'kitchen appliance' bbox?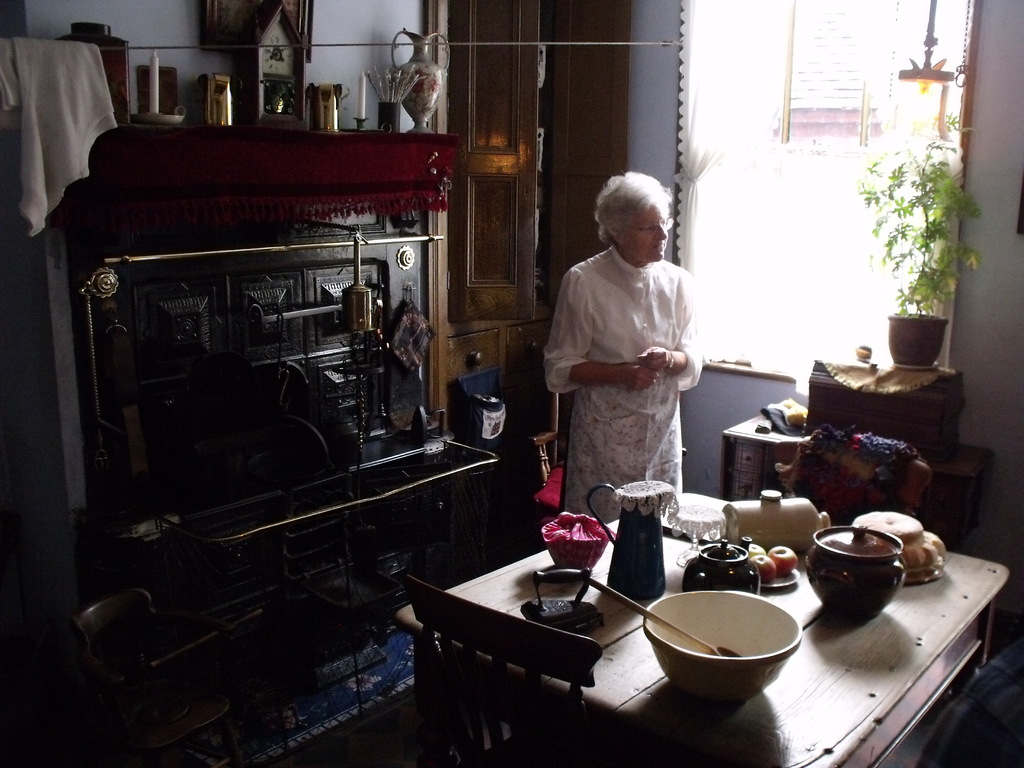
region(588, 477, 679, 596)
